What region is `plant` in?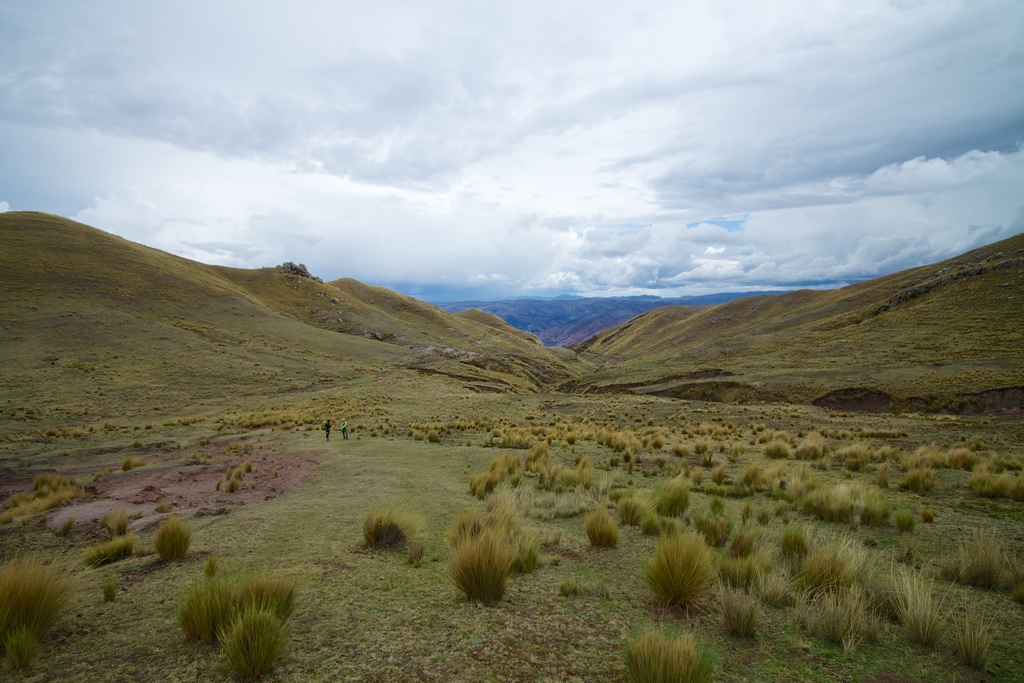
rect(72, 429, 81, 439).
